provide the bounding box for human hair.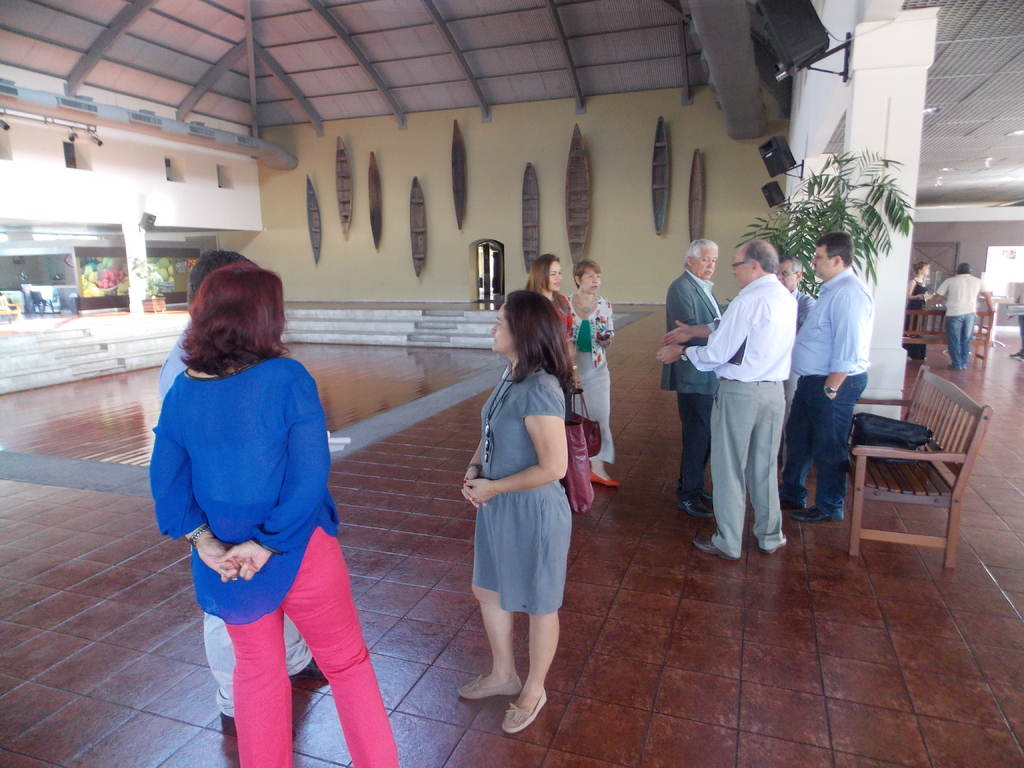
box(784, 255, 803, 286).
